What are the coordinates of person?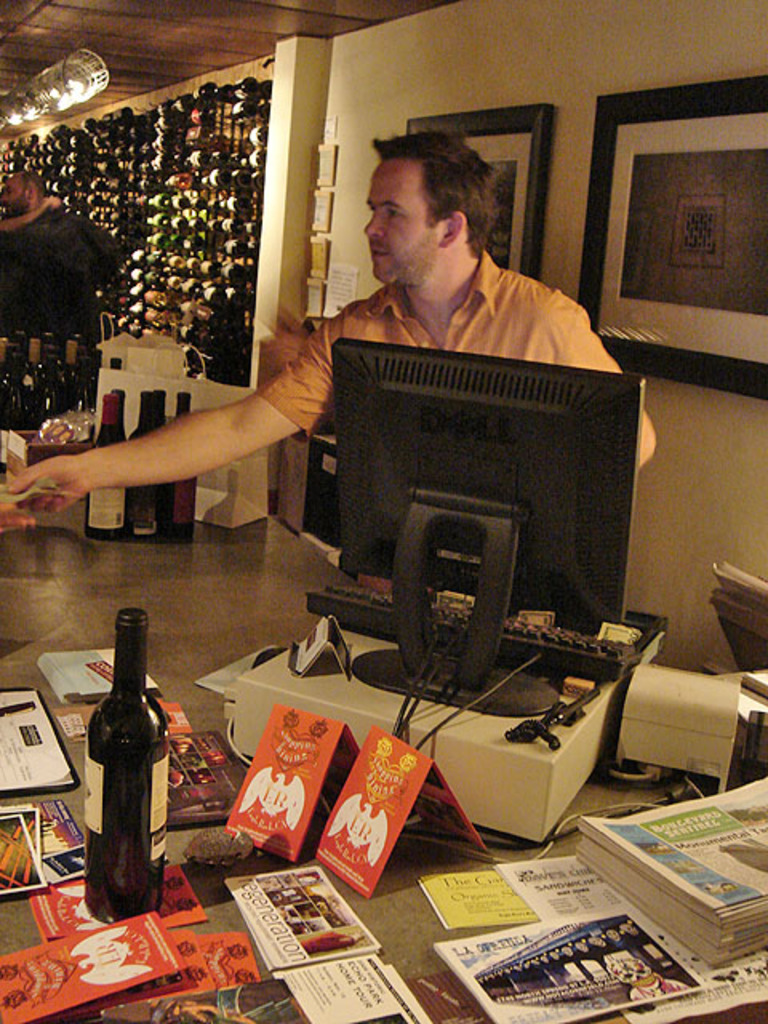
0,162,131,352.
